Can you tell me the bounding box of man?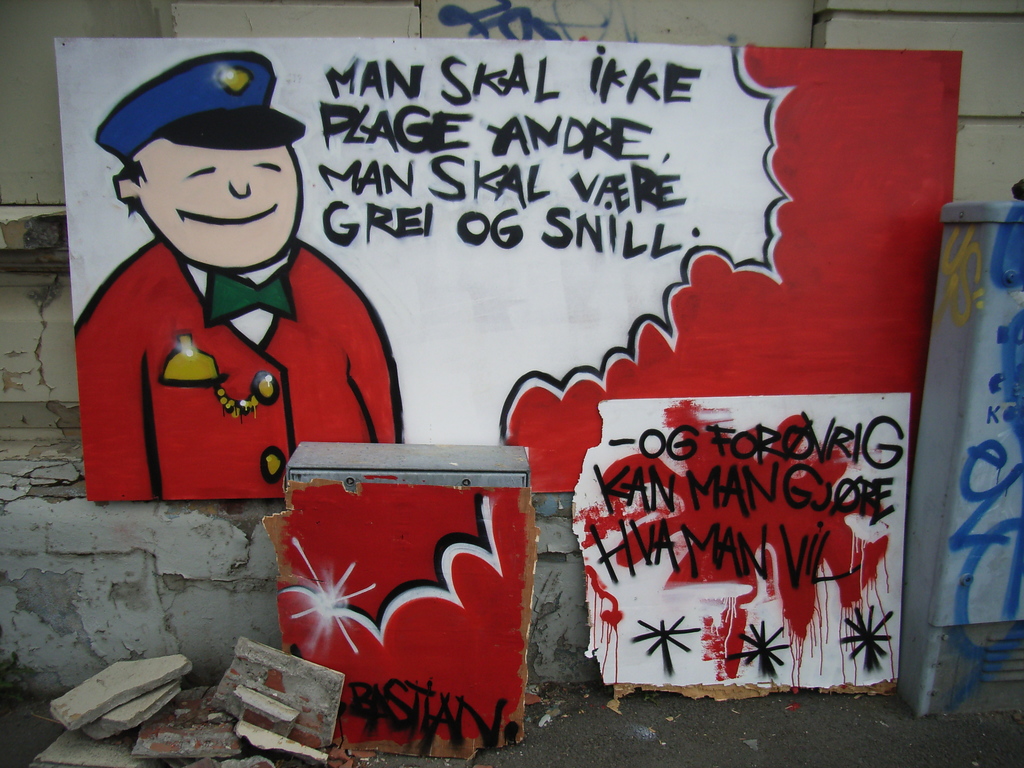
x1=54 y1=52 x2=401 y2=539.
